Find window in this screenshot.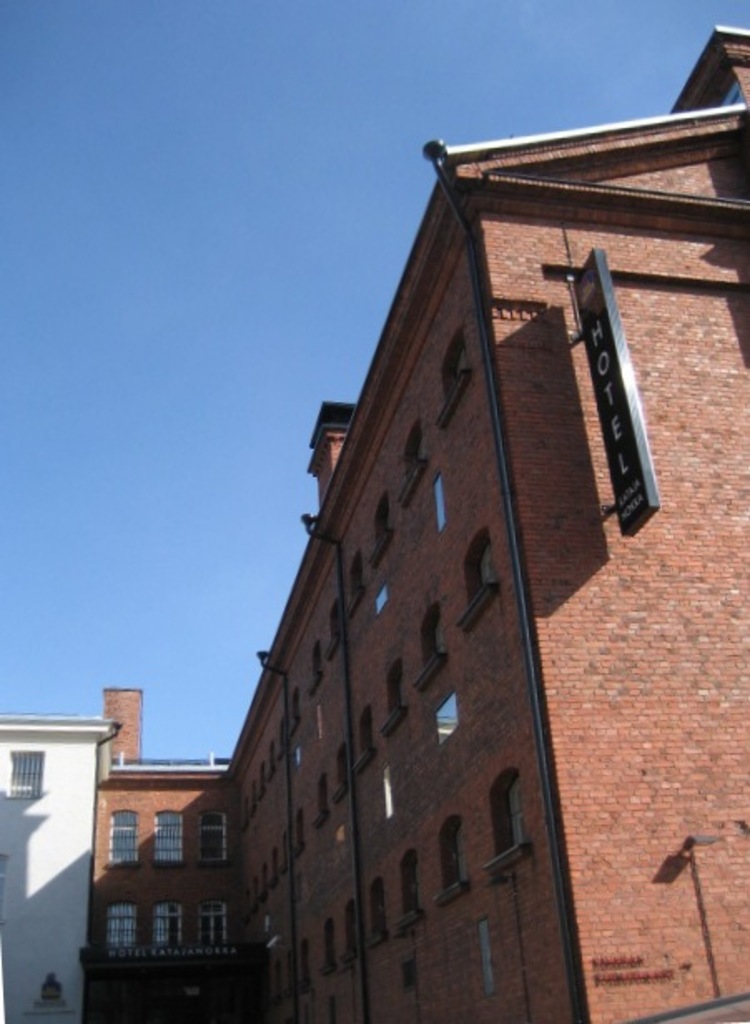
The bounding box for window is region(7, 751, 43, 808).
